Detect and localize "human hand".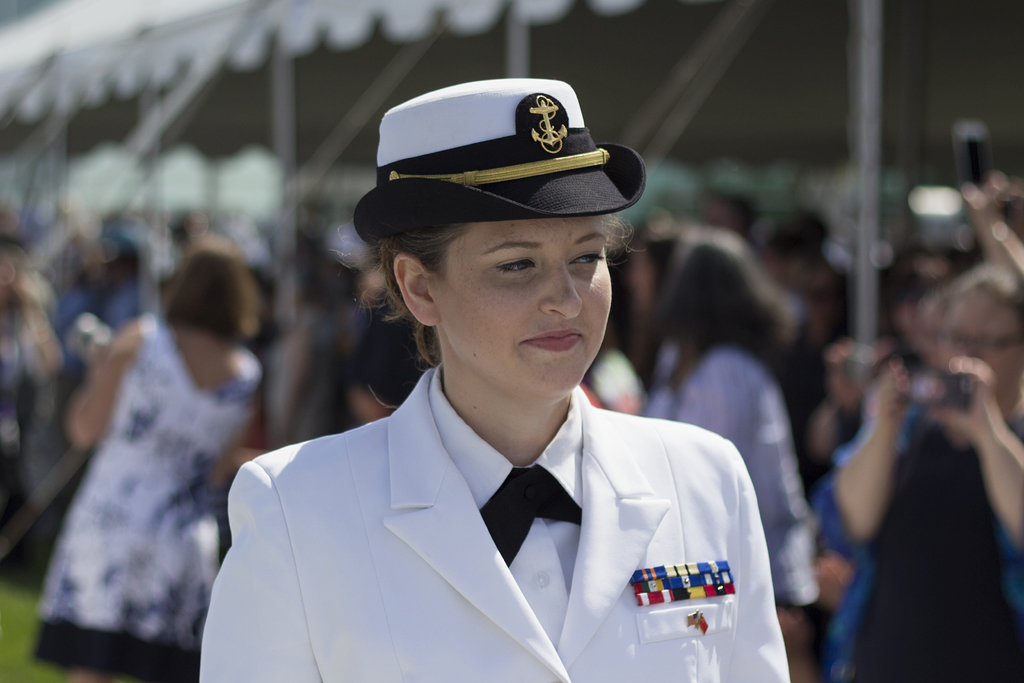
Localized at box(823, 342, 863, 410).
